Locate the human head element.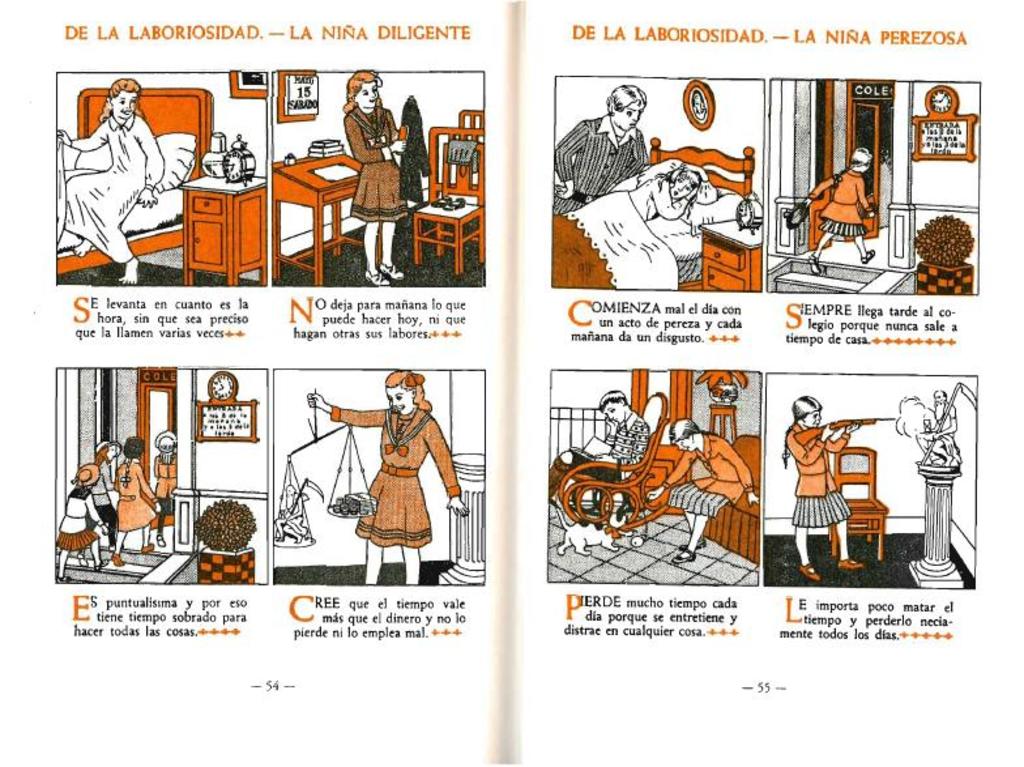
Element bbox: (104, 77, 142, 120).
